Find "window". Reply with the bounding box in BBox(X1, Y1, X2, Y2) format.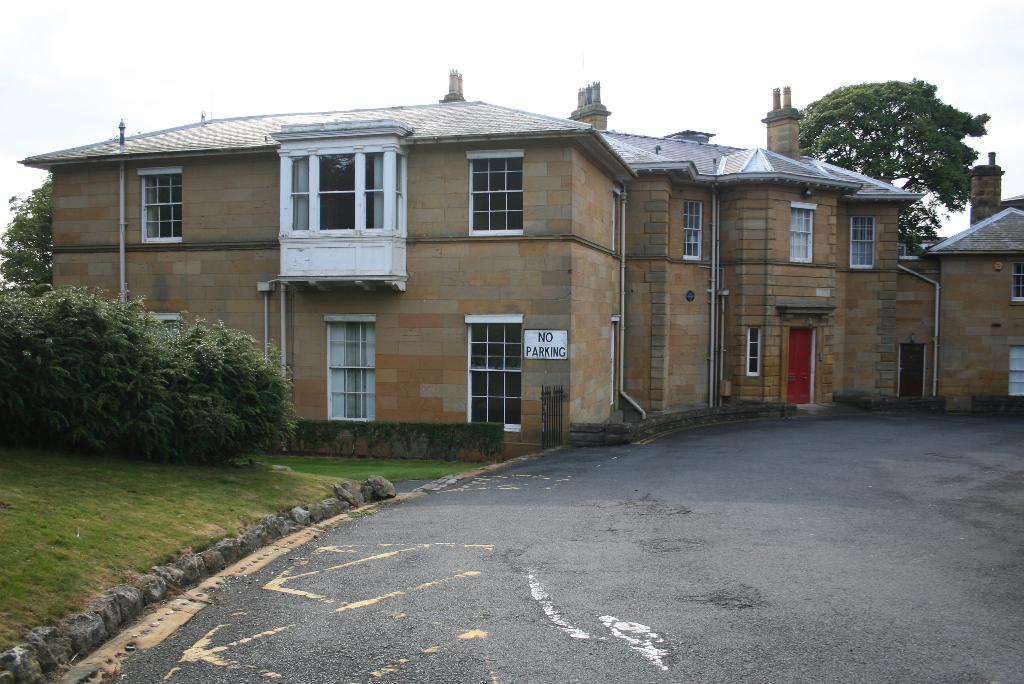
BBox(1007, 341, 1023, 395).
